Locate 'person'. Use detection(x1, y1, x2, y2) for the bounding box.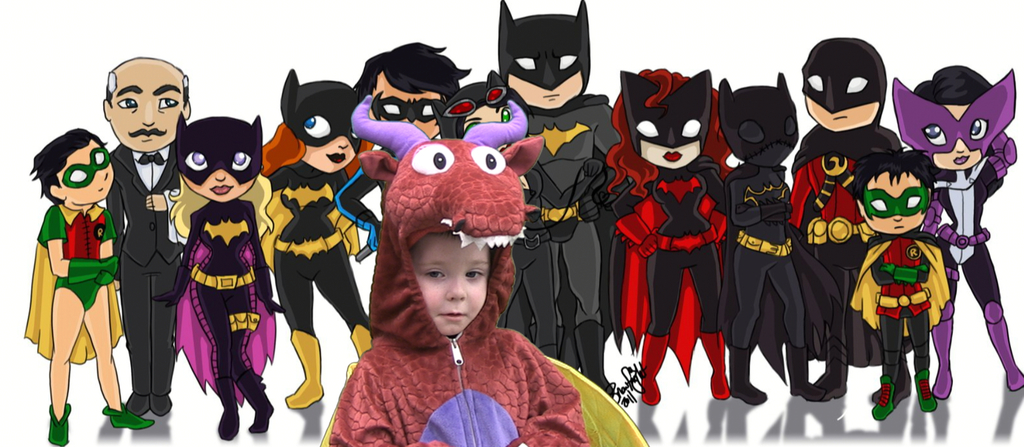
detection(889, 58, 1023, 404).
